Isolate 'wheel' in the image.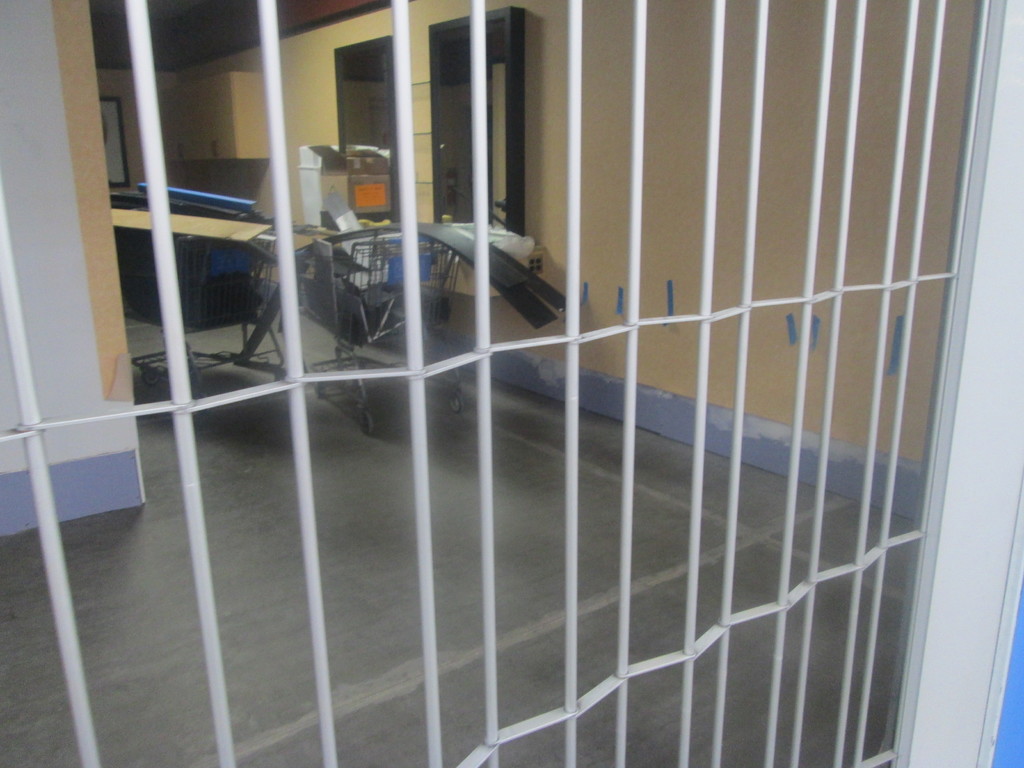
Isolated region: select_region(141, 372, 159, 385).
